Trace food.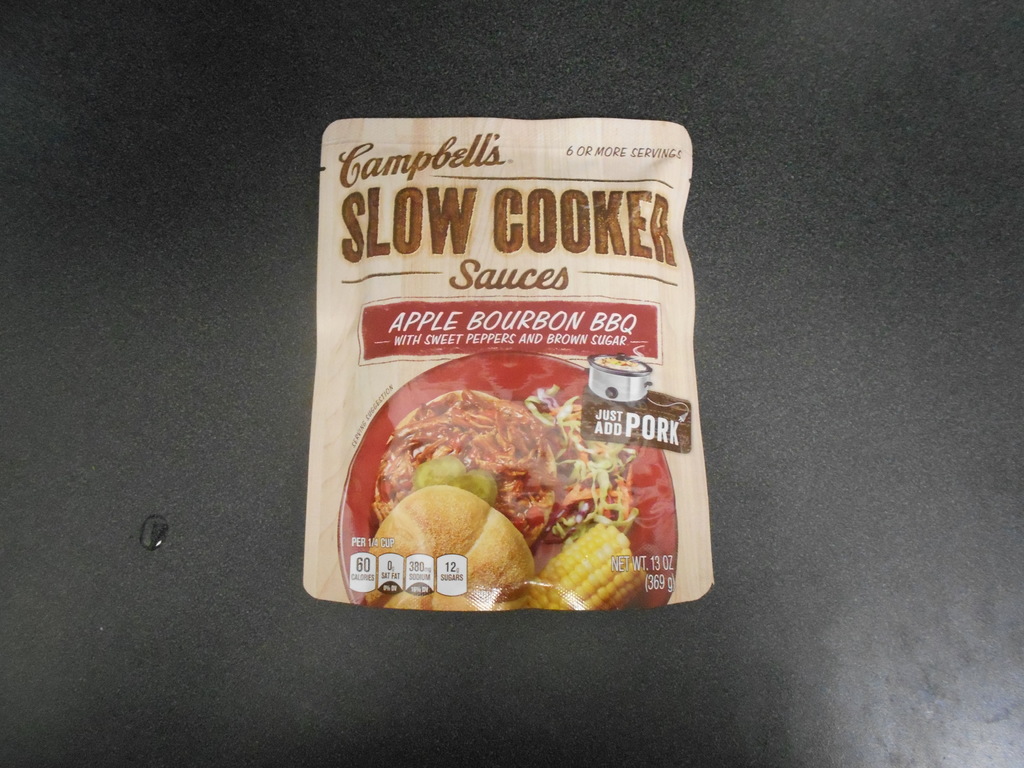
Traced to box(532, 382, 638, 545).
